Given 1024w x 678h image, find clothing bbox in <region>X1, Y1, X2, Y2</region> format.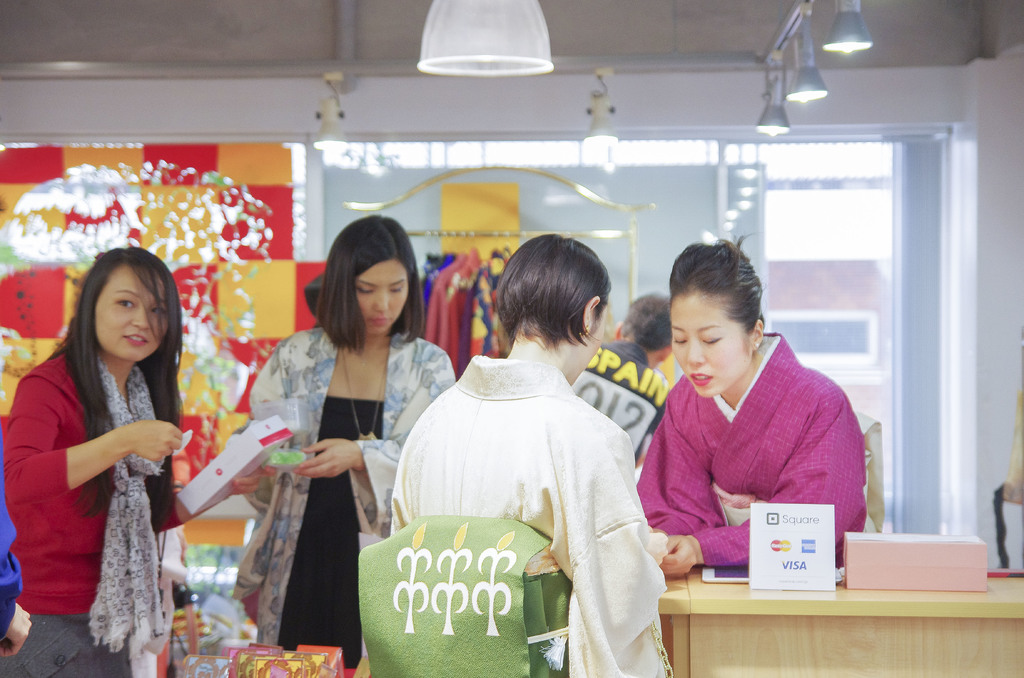
<region>420, 243, 483, 381</region>.
